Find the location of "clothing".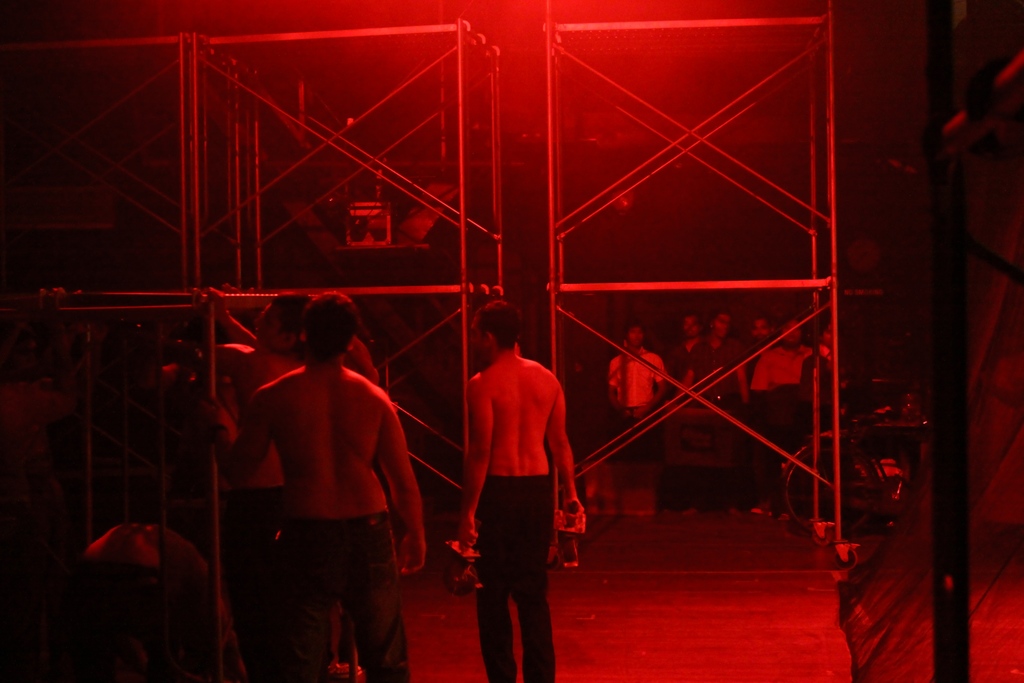
Location: region(479, 468, 561, 682).
